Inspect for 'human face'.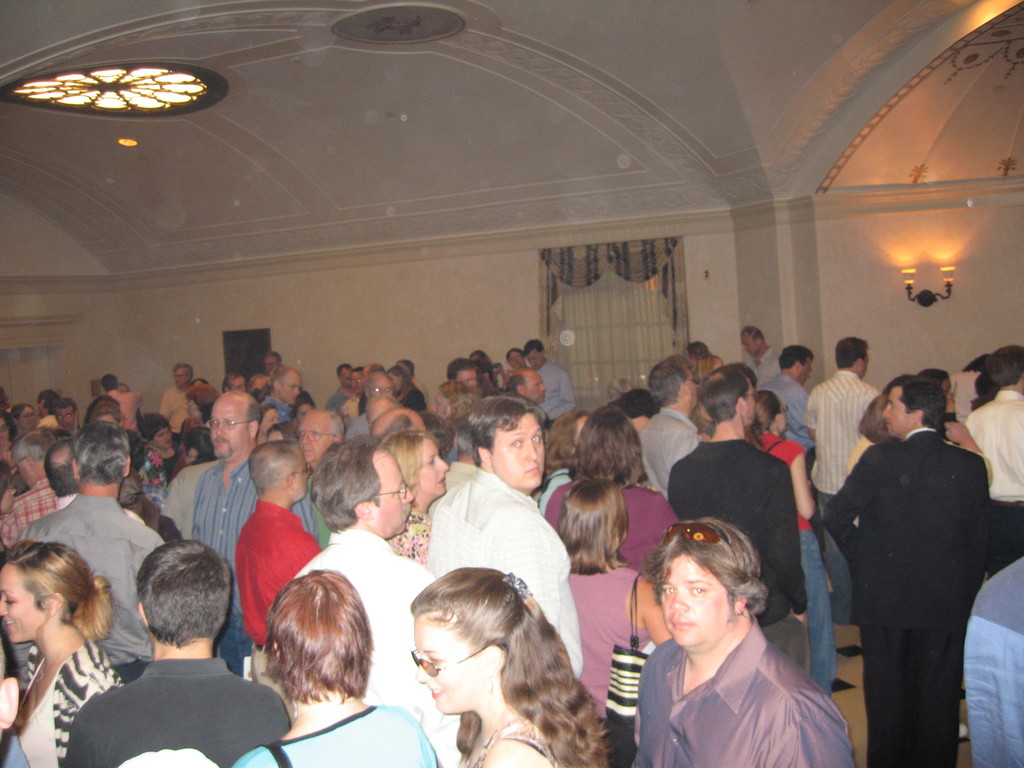
Inspection: {"left": 414, "top": 616, "right": 484, "bottom": 715}.
